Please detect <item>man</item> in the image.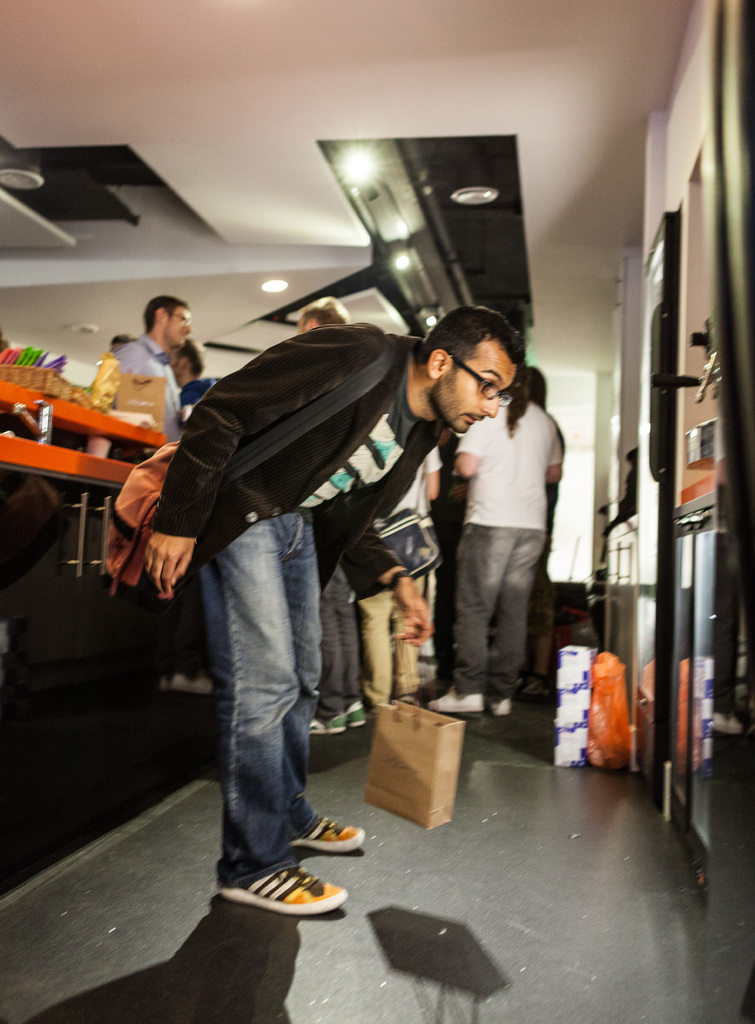
291 298 373 742.
